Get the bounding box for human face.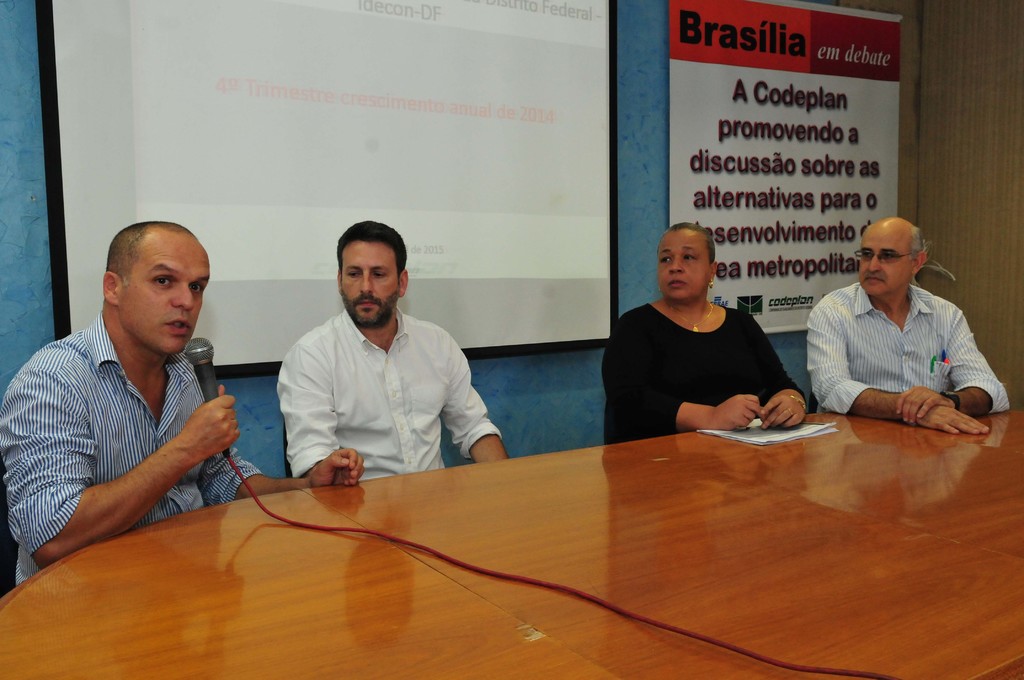
pyautogui.locateOnScreen(122, 236, 211, 353).
